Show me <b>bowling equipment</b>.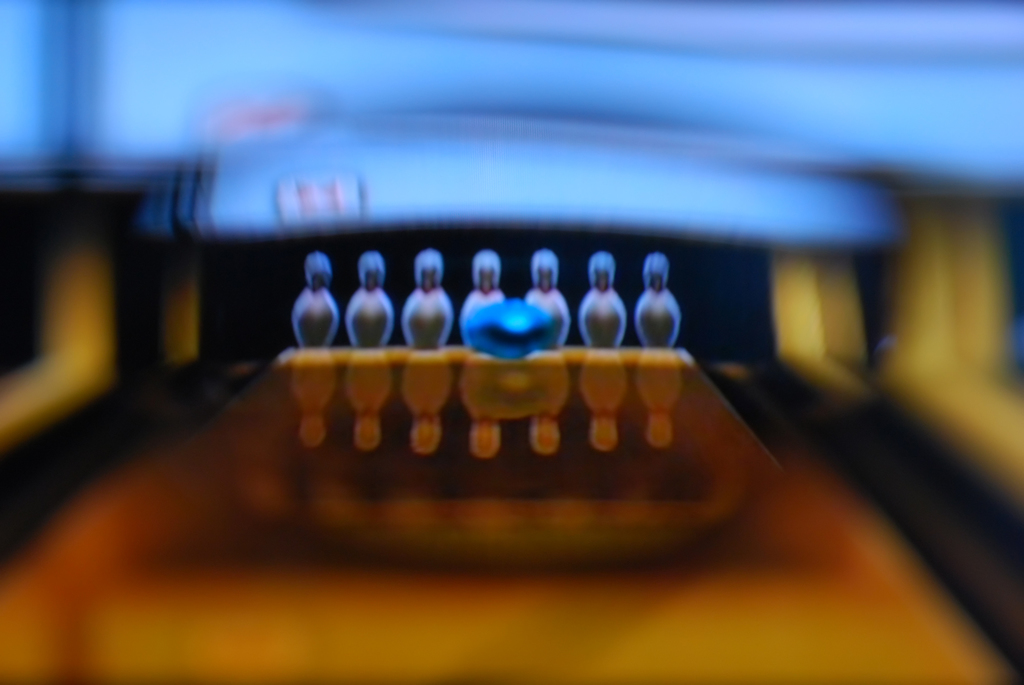
<b>bowling equipment</b> is here: BBox(346, 244, 393, 351).
